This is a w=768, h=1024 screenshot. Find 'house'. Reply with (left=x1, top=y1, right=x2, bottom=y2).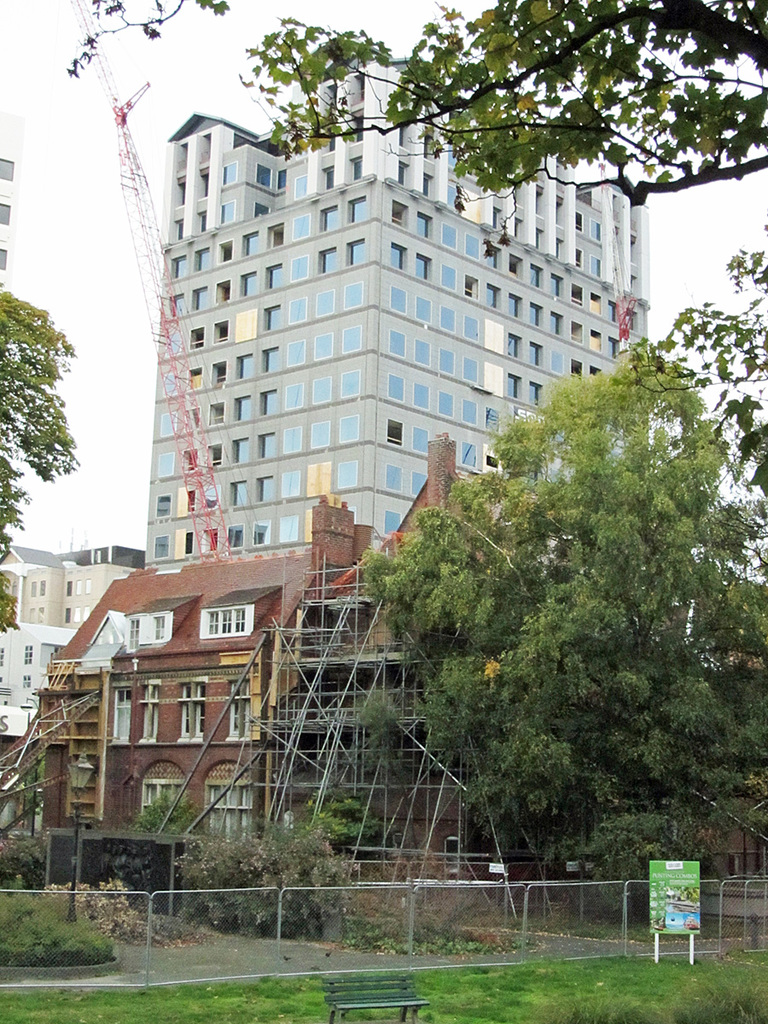
(left=0, top=535, right=159, bottom=782).
